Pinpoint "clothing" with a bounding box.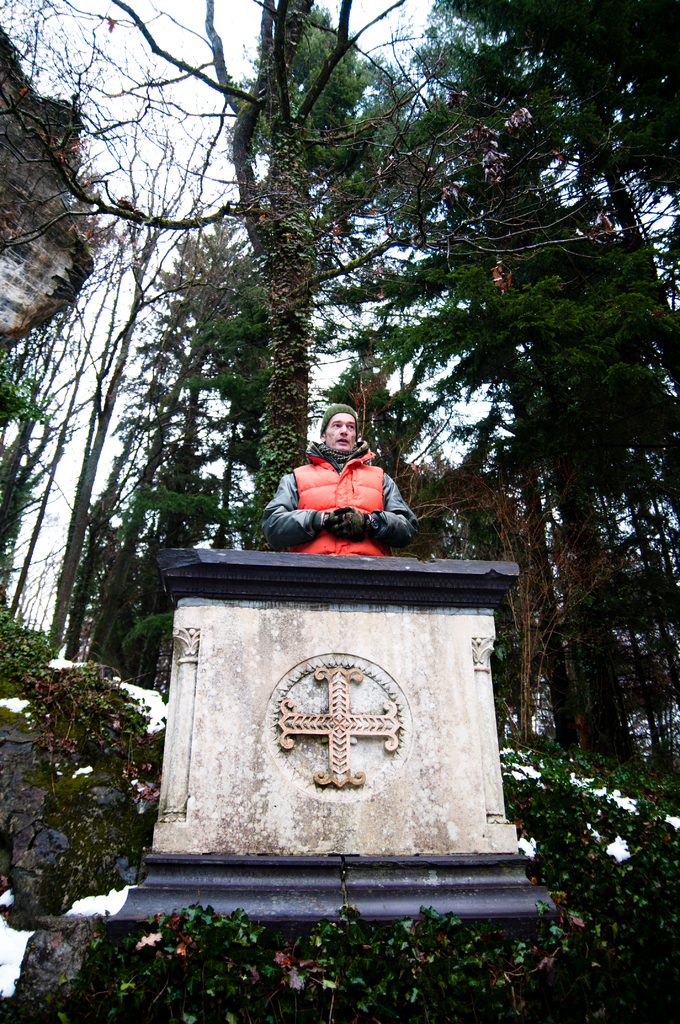
box=[257, 444, 415, 556].
